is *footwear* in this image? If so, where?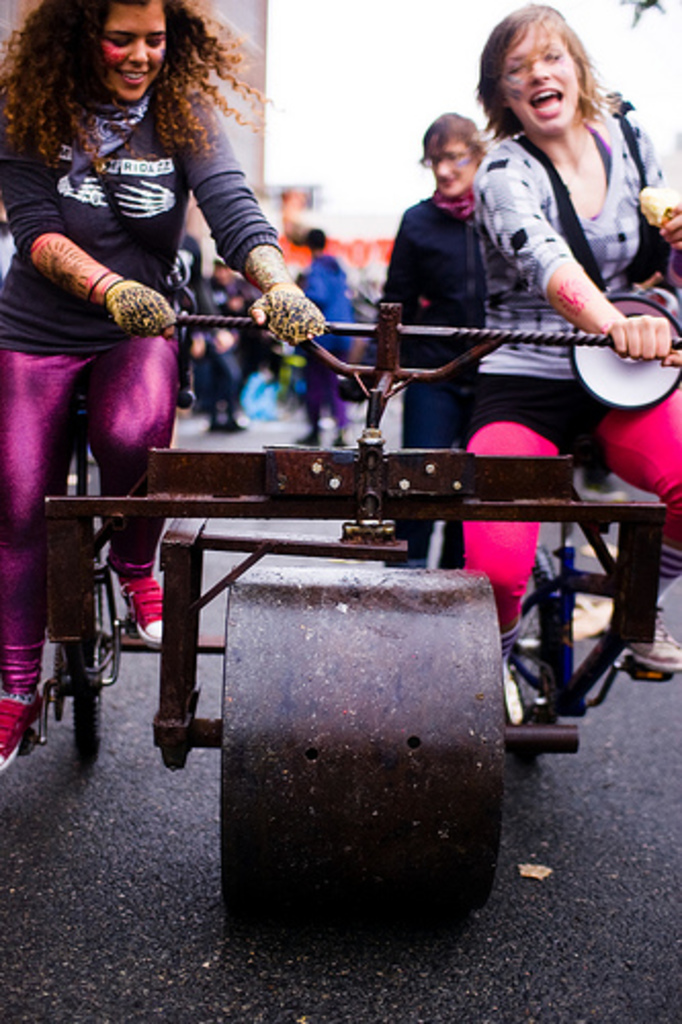
Yes, at left=0, top=688, right=39, bottom=766.
